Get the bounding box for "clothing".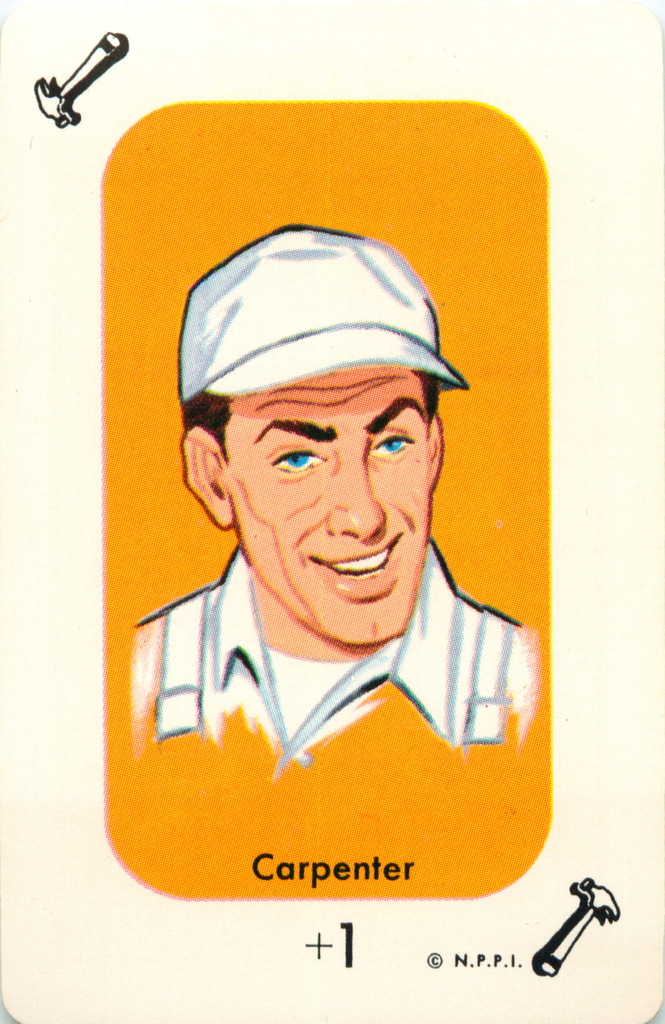
detection(124, 543, 536, 753).
